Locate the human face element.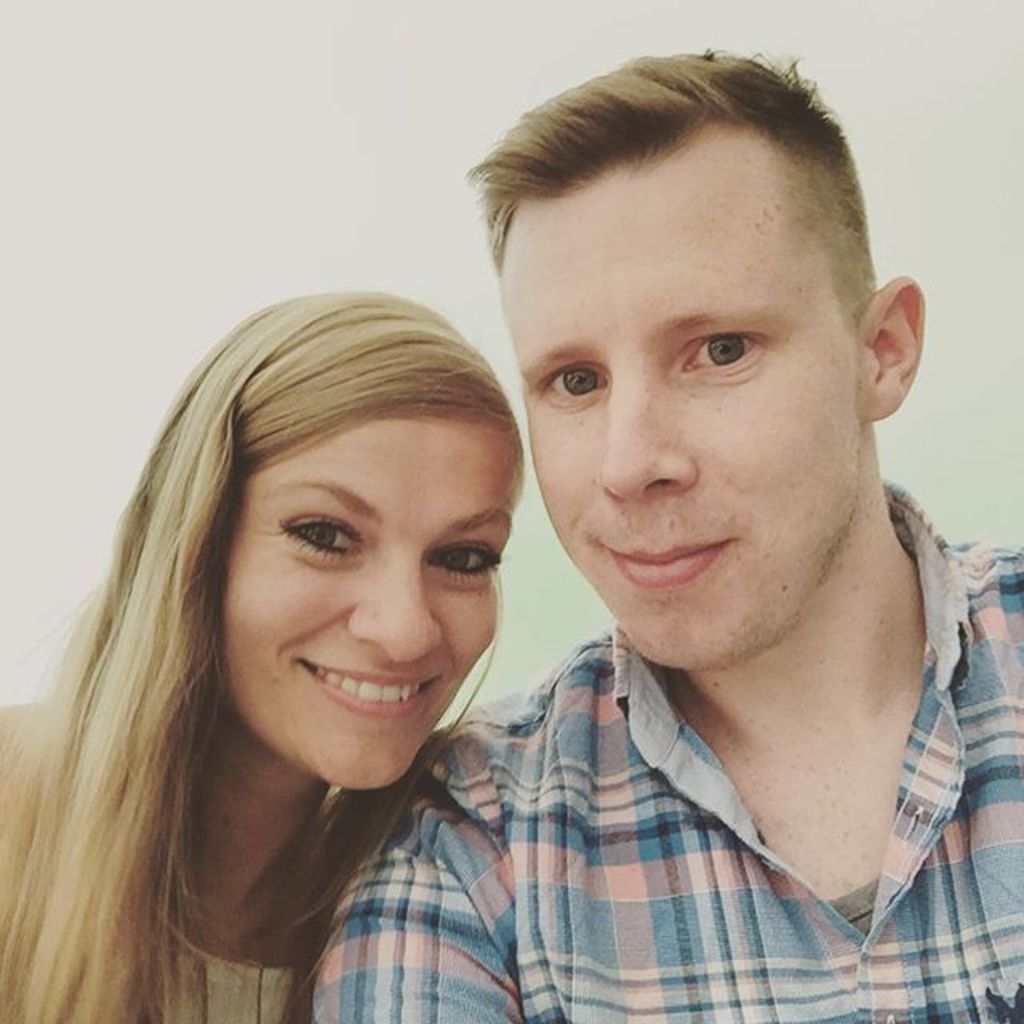
Element bbox: (left=509, top=114, right=901, bottom=674).
